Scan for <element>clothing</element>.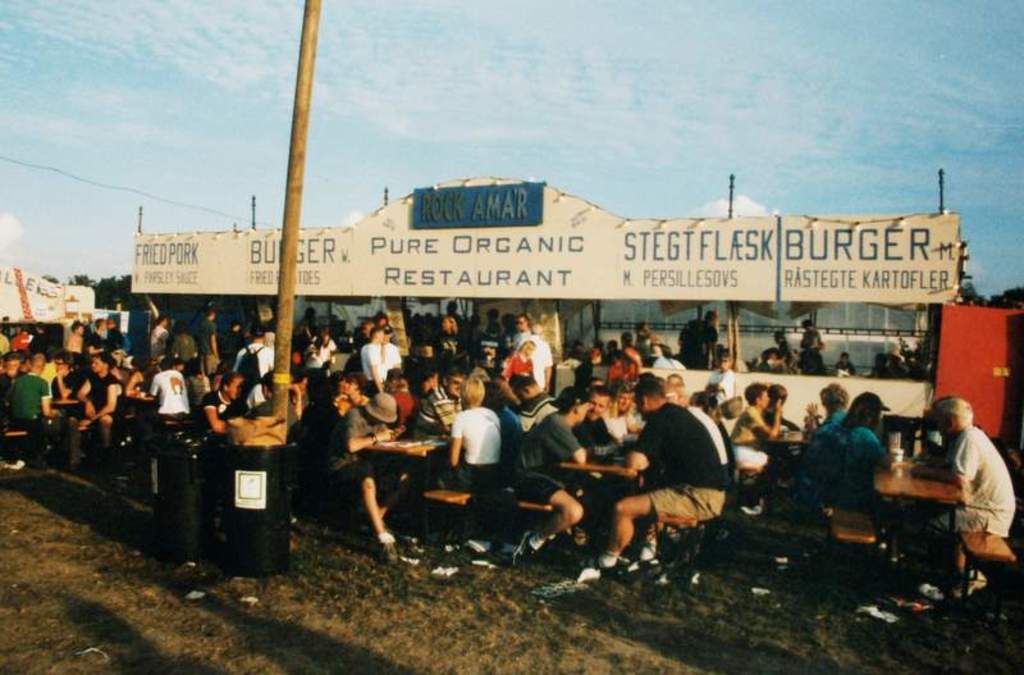
Scan result: rect(22, 370, 58, 424).
